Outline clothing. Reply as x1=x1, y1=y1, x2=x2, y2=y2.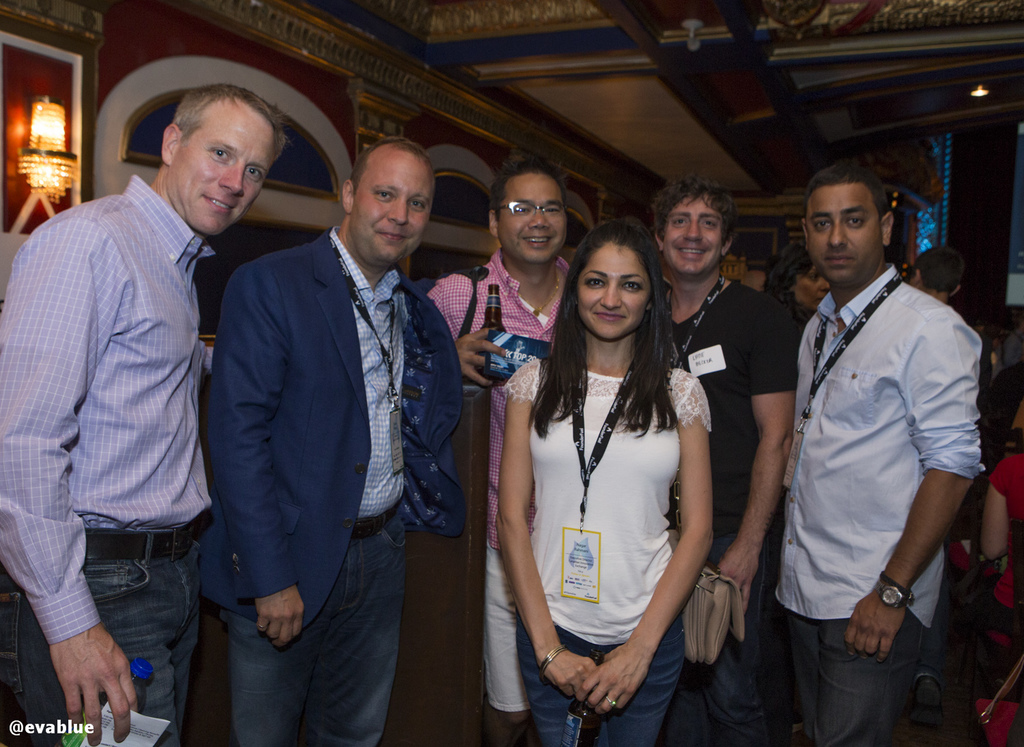
x1=492, y1=356, x2=717, y2=746.
